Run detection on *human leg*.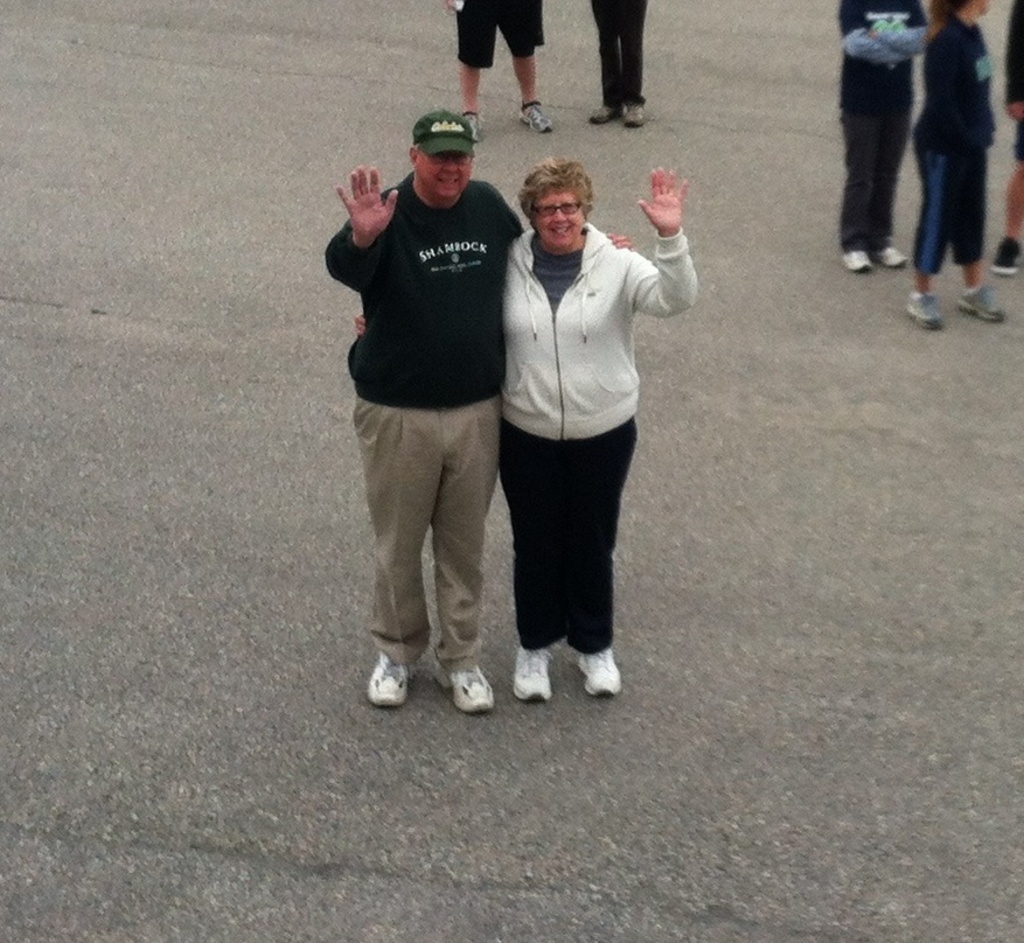
Result: (left=841, top=116, right=883, bottom=264).
